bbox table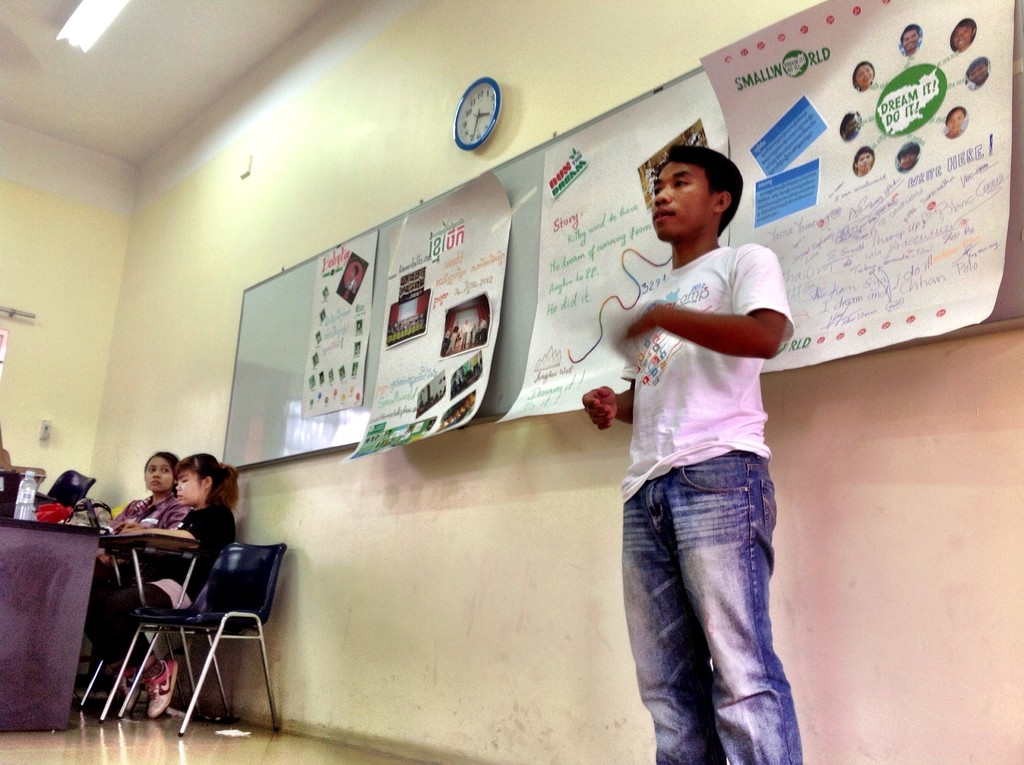
<box>0,509,106,744</box>
